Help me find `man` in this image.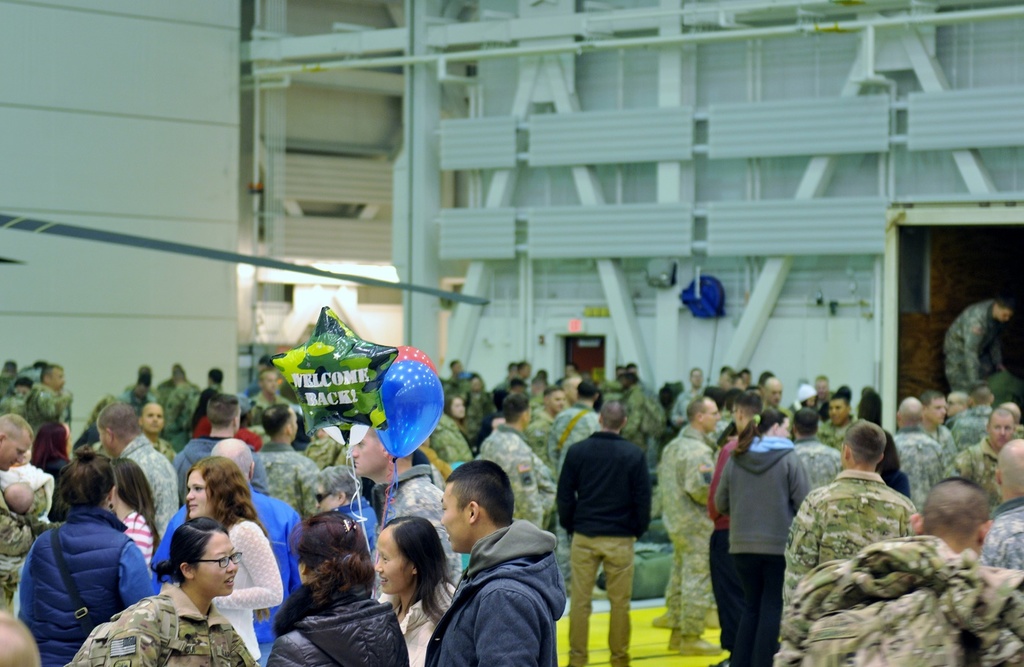
Found it: box=[94, 400, 180, 539].
